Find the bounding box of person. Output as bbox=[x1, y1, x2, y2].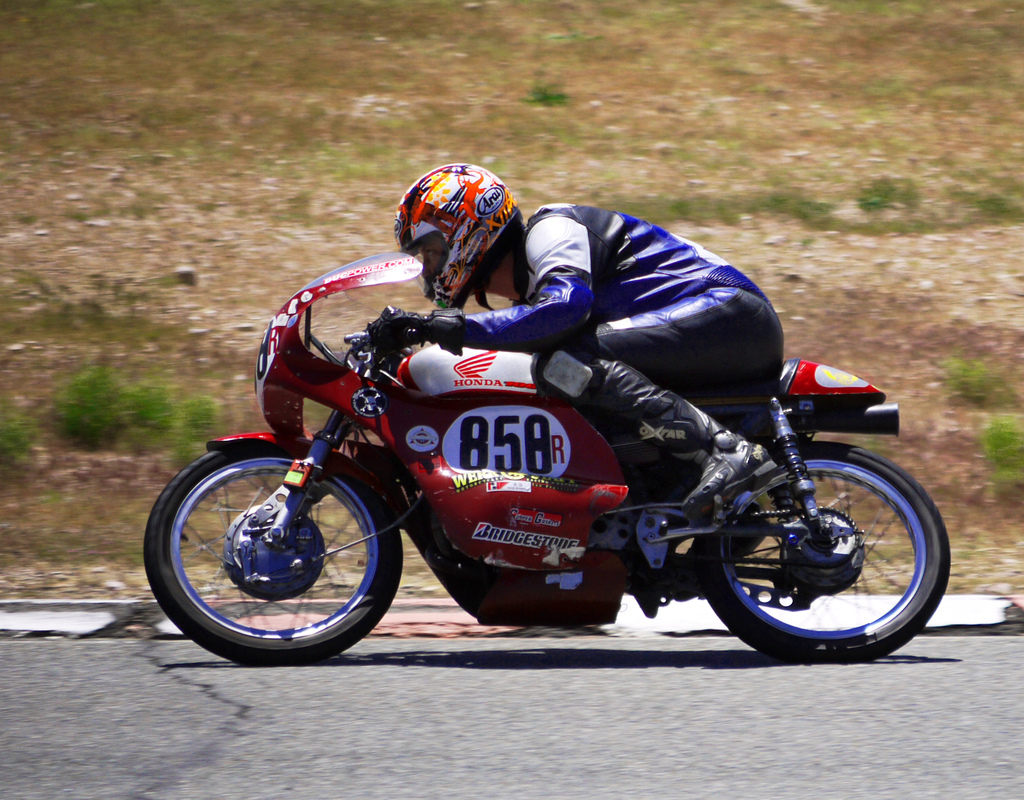
bbox=[378, 174, 843, 529].
